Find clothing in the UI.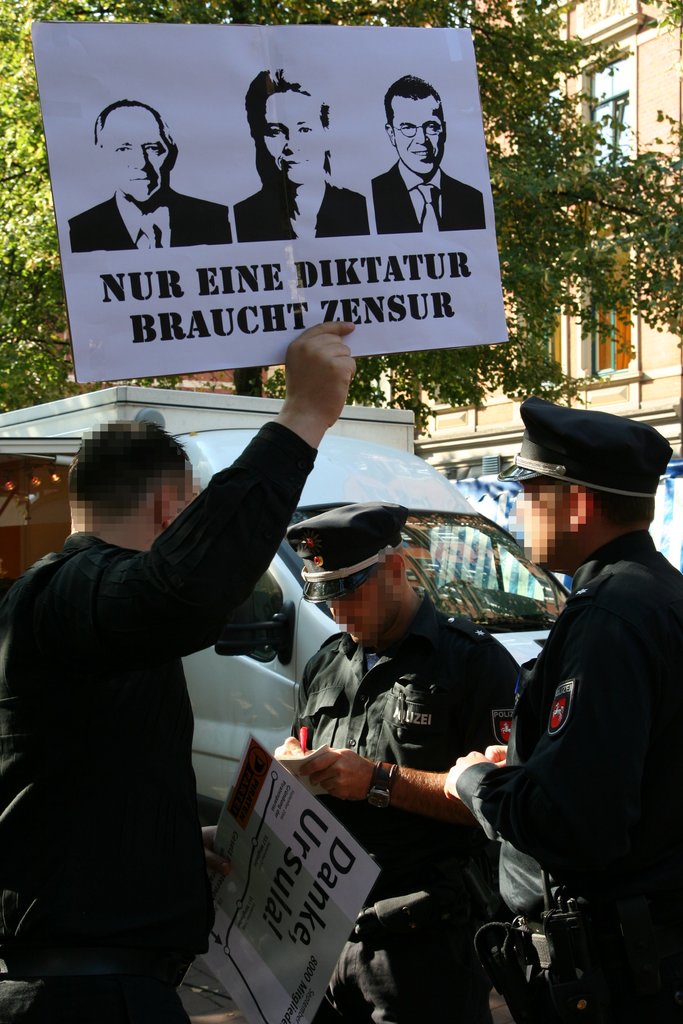
UI element at 0, 415, 318, 1023.
